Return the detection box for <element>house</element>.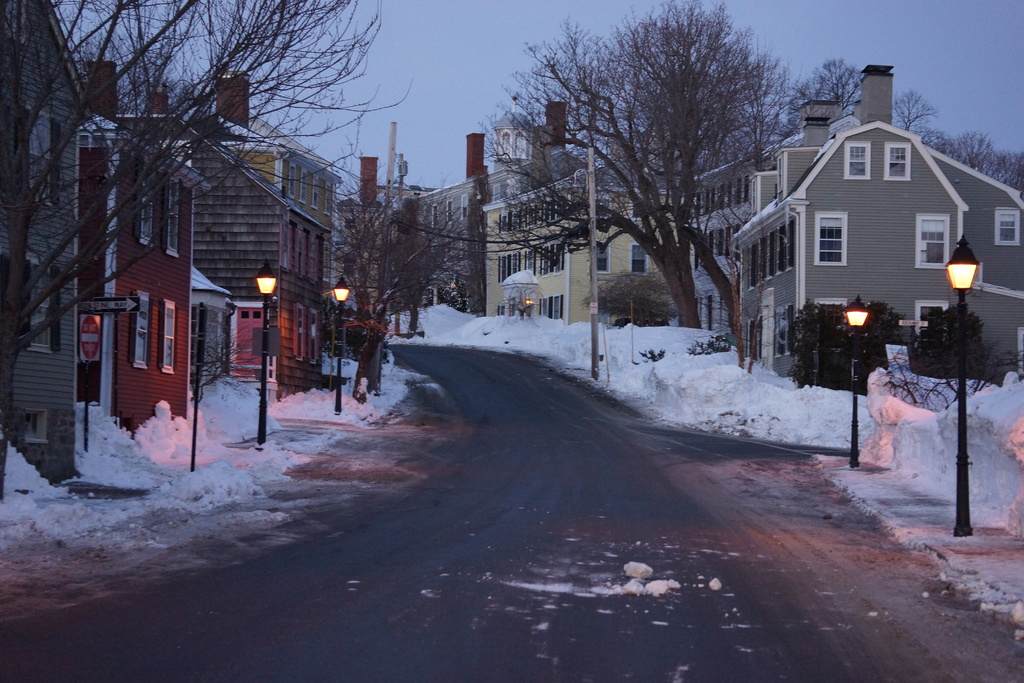
x1=700, y1=129, x2=865, y2=347.
